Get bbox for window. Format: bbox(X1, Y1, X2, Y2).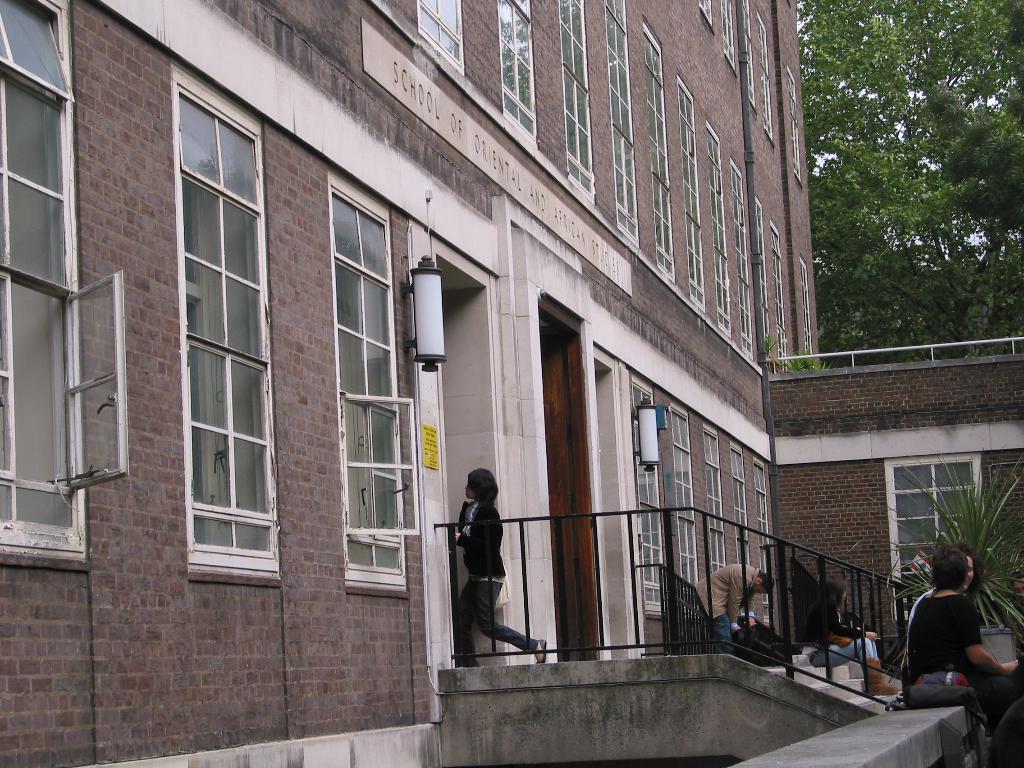
bbox(730, 435, 748, 574).
